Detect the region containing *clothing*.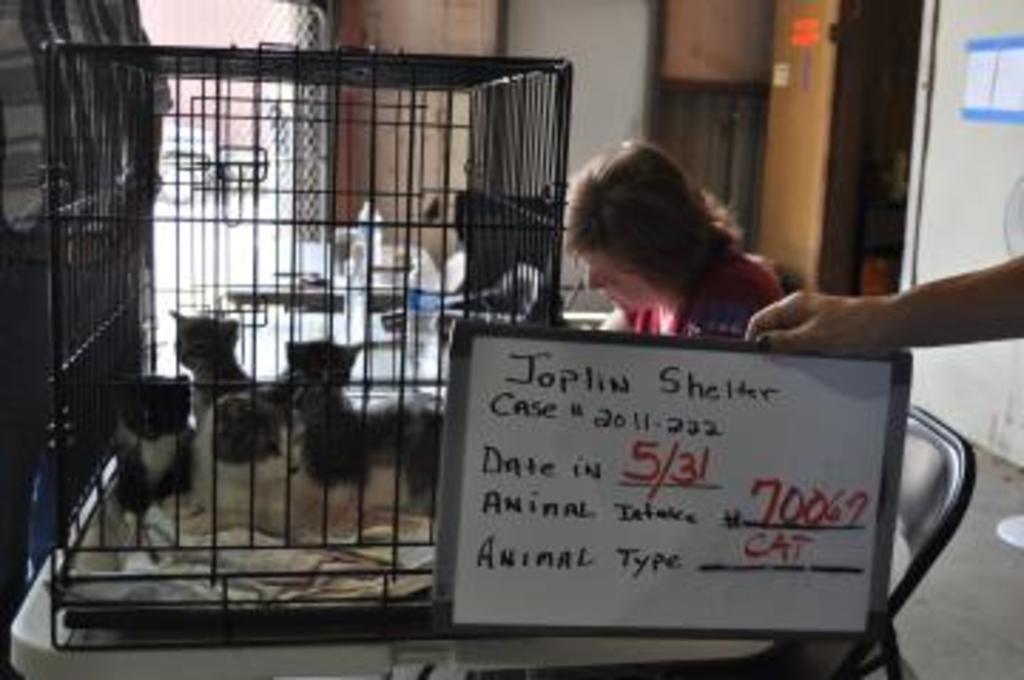
x1=617, y1=250, x2=782, y2=344.
